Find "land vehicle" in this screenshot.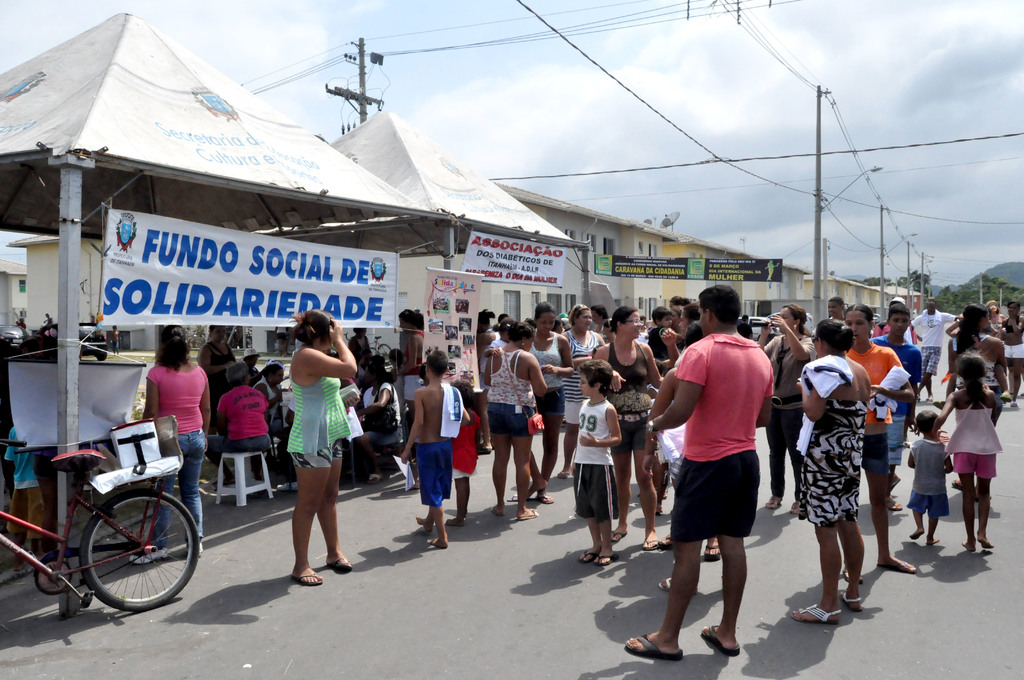
The bounding box for "land vehicle" is bbox=(75, 323, 105, 357).
